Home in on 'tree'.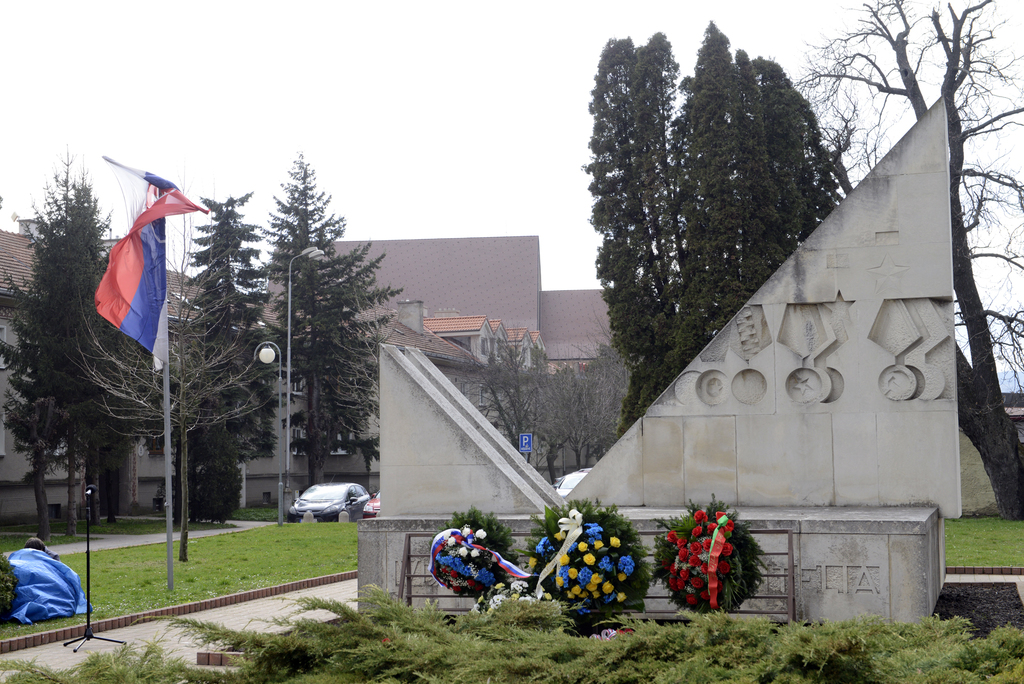
Homed in at locate(788, 0, 1023, 523).
